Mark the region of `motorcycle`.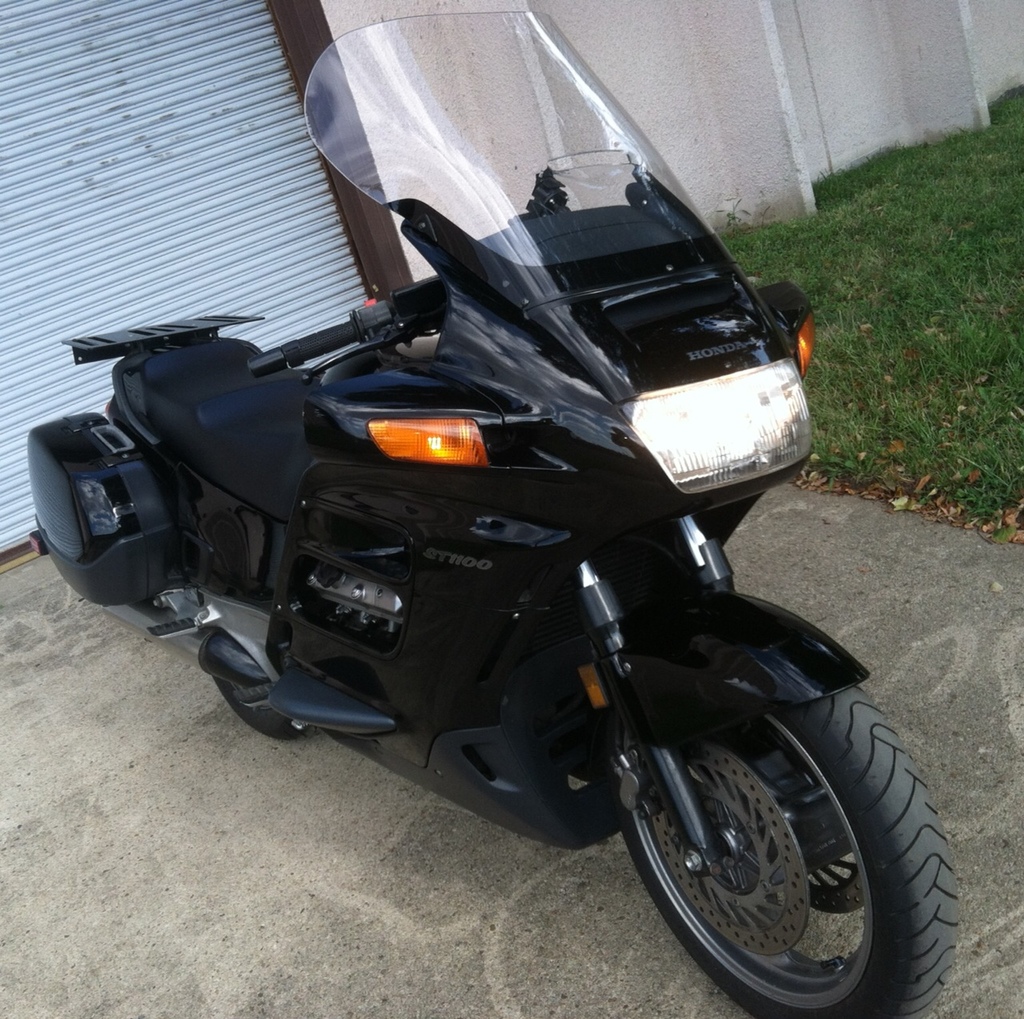
Region: 19:125:953:998.
